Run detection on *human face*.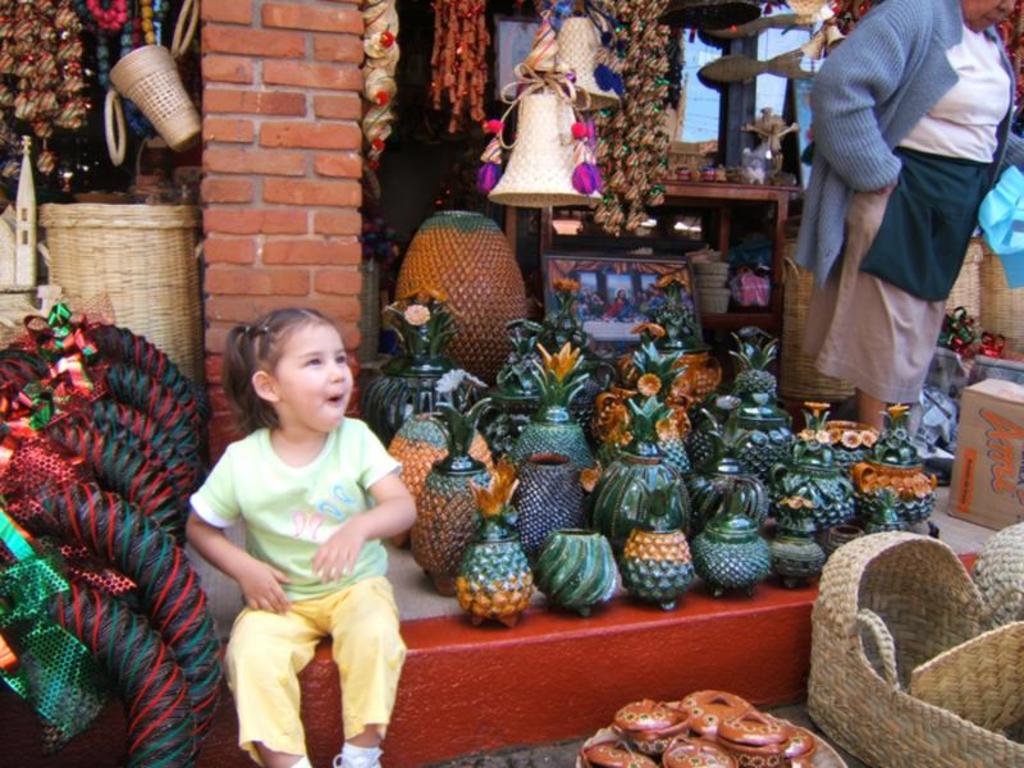
Result: rect(957, 0, 1016, 35).
